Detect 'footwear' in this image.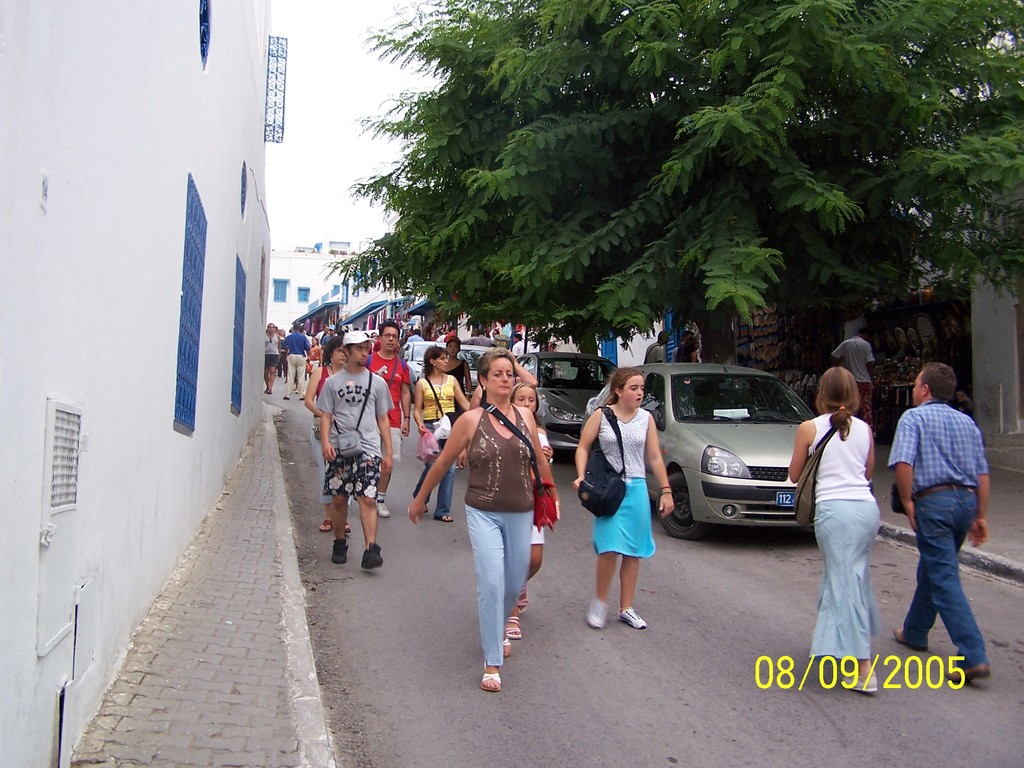
Detection: [506, 635, 511, 655].
